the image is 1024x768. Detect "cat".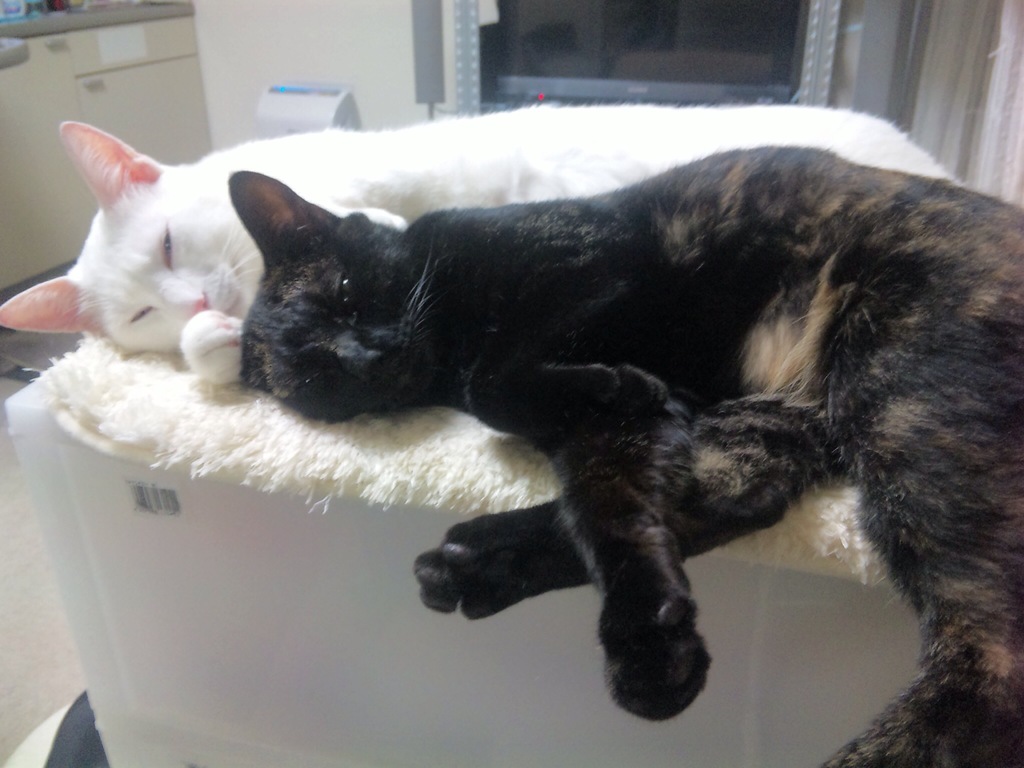
Detection: pyautogui.locateOnScreen(0, 103, 966, 388).
